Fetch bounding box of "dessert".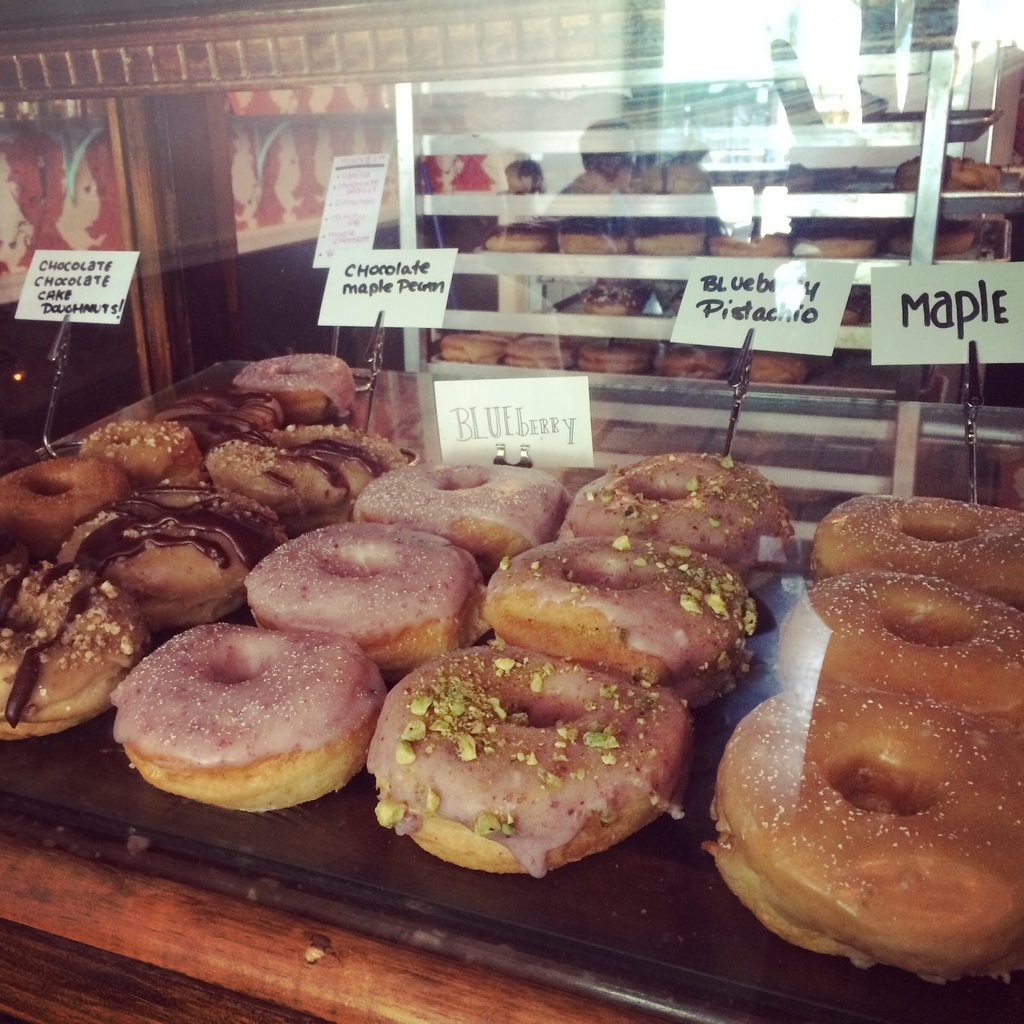
Bbox: bbox=[0, 346, 1022, 975].
